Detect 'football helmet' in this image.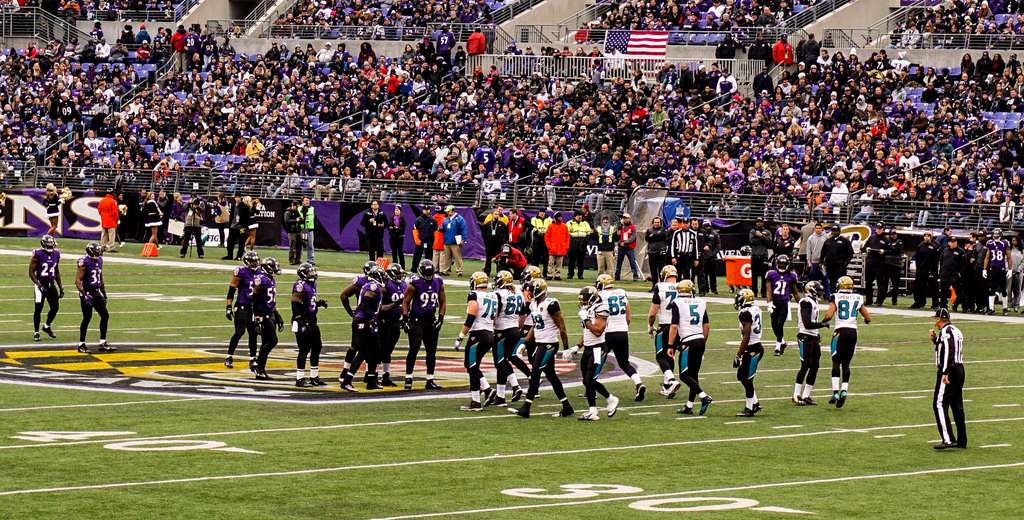
Detection: (left=596, top=272, right=619, bottom=288).
